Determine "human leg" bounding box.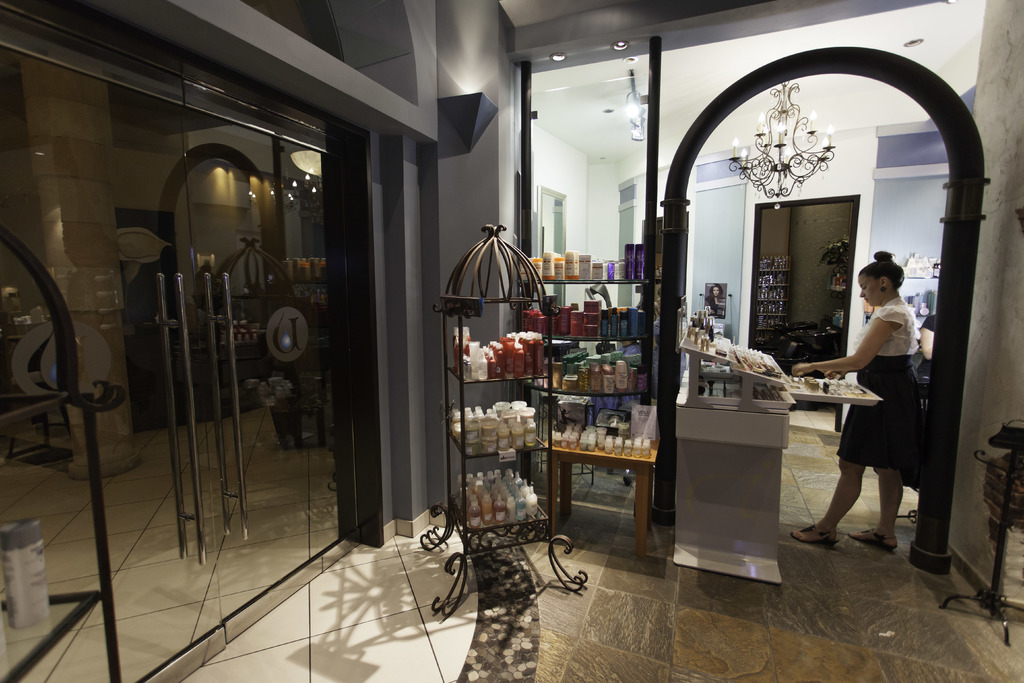
Determined: (left=850, top=353, right=916, bottom=552).
